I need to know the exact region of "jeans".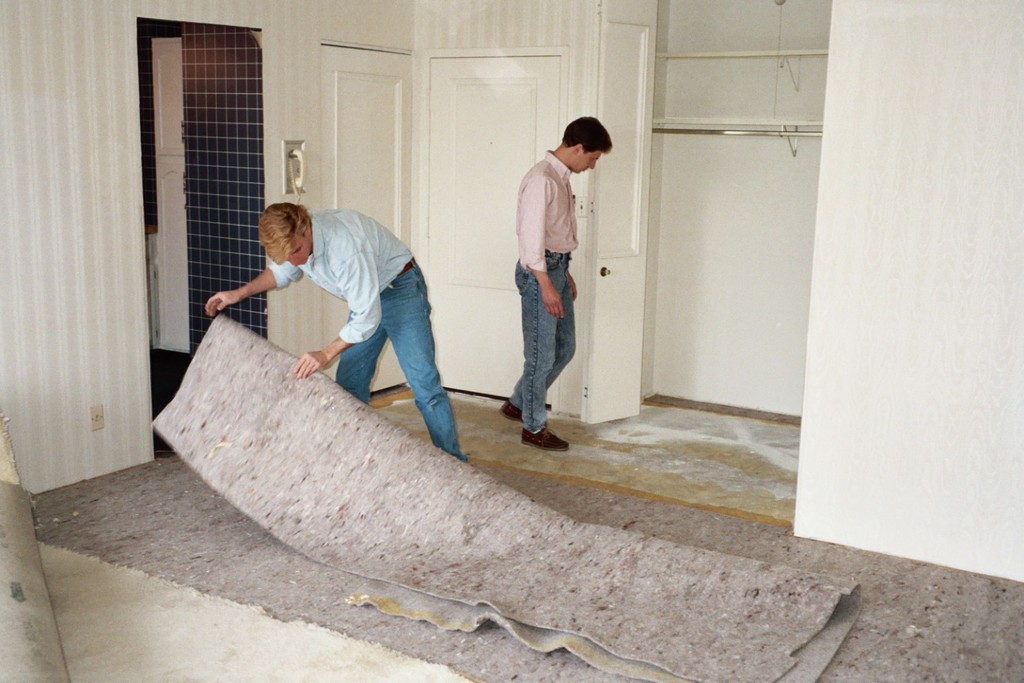
Region: l=332, t=257, r=468, b=463.
